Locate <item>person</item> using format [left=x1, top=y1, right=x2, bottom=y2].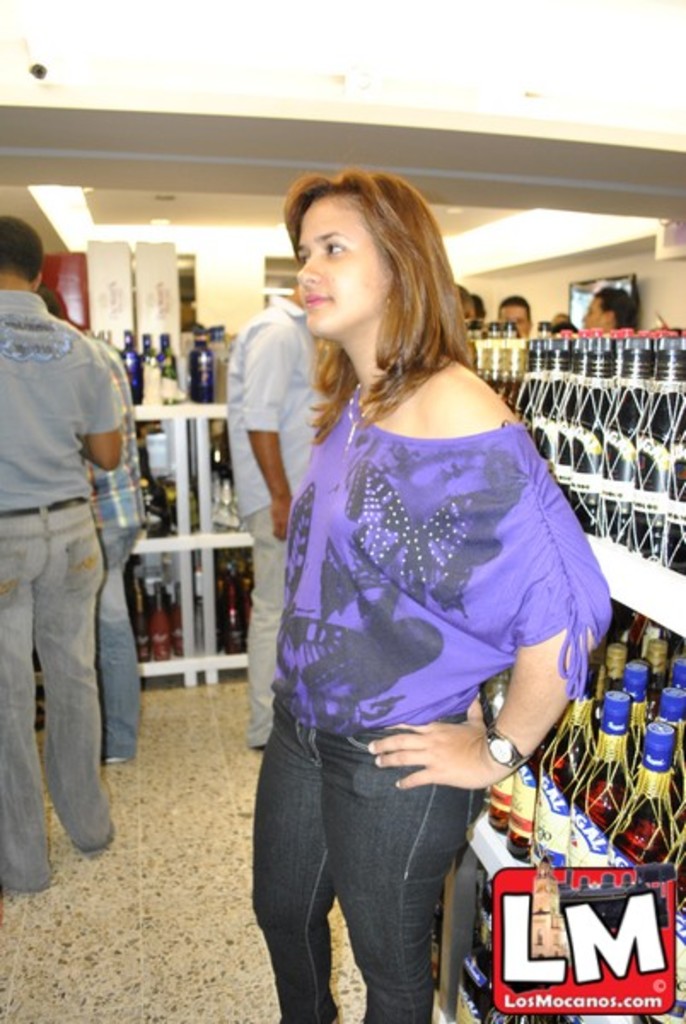
[left=0, top=210, right=130, bottom=891].
